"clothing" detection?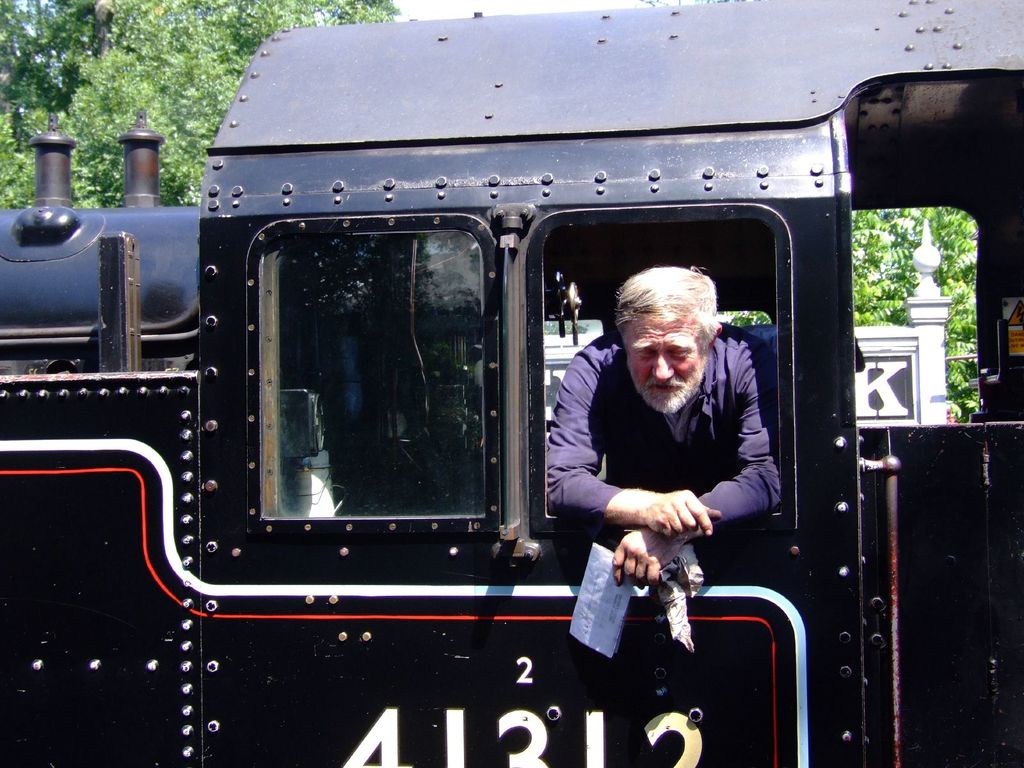
rect(537, 323, 788, 543)
